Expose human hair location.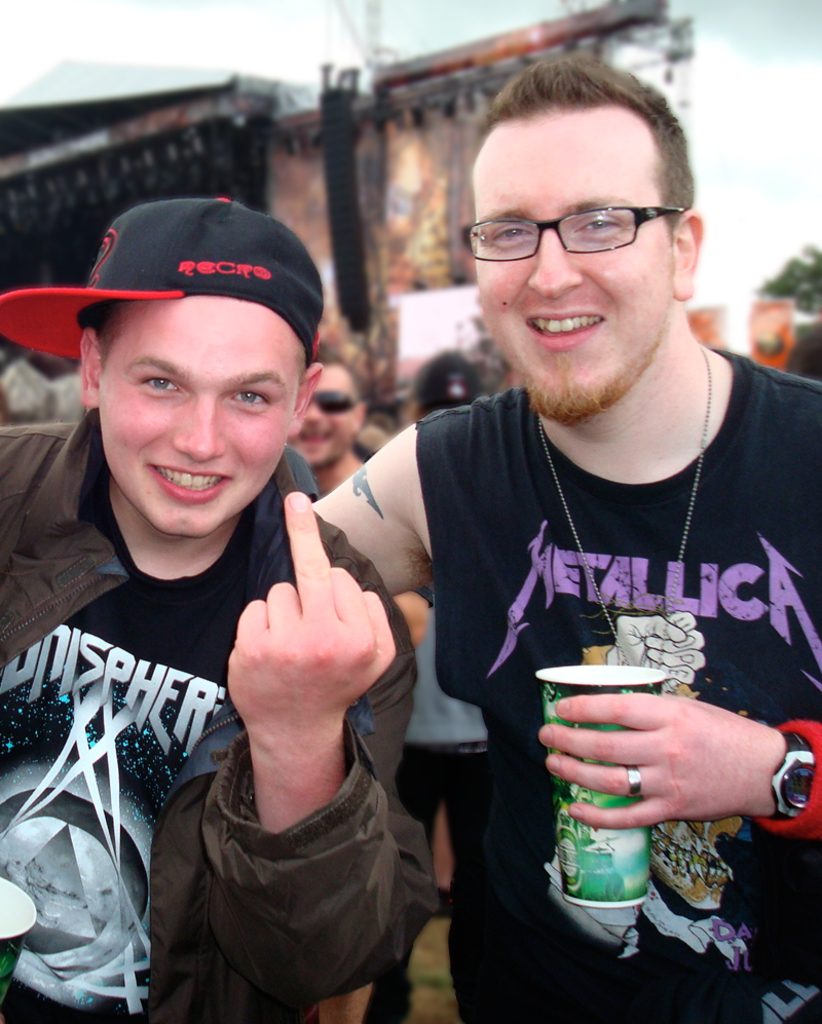
Exposed at <box>314,331,378,390</box>.
